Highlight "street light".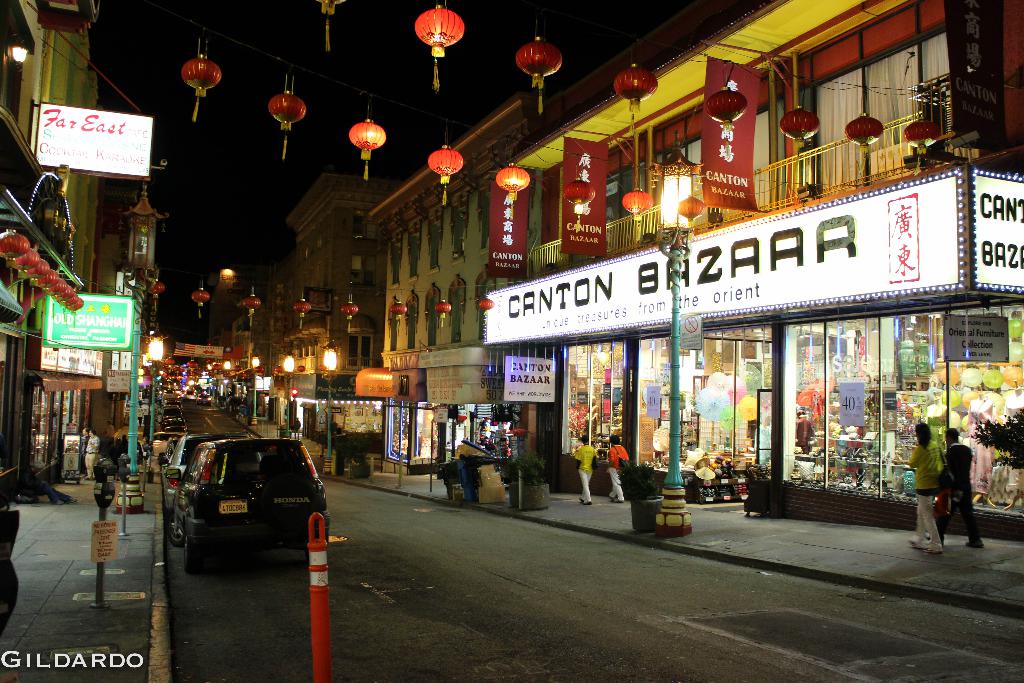
Highlighted region: [342, 290, 361, 333].
